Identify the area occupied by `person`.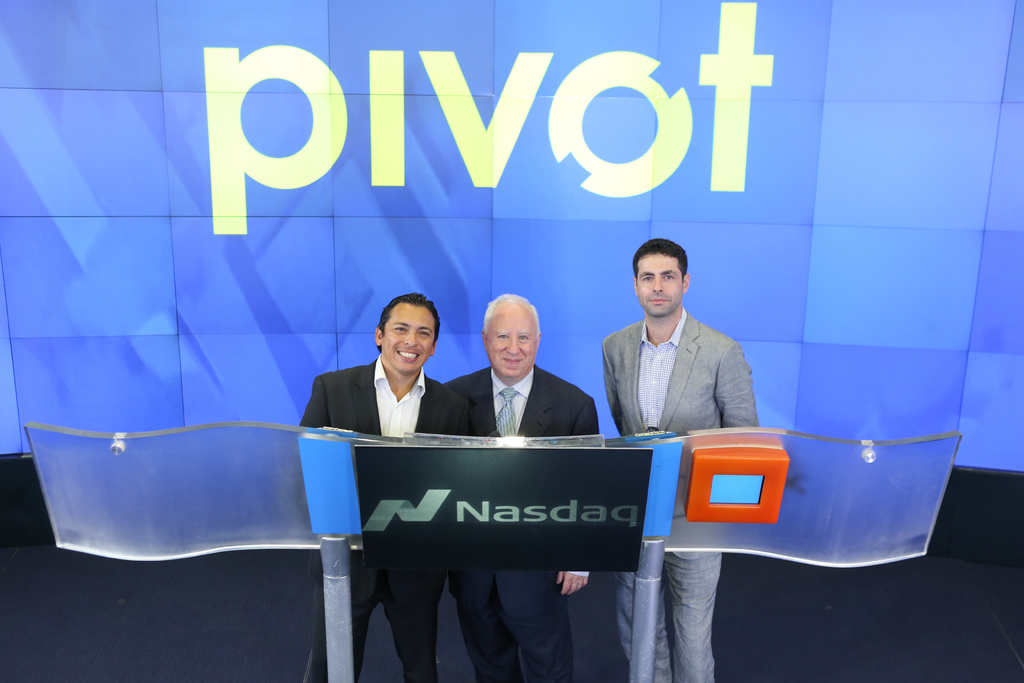
Area: <bbox>594, 236, 760, 682</bbox>.
